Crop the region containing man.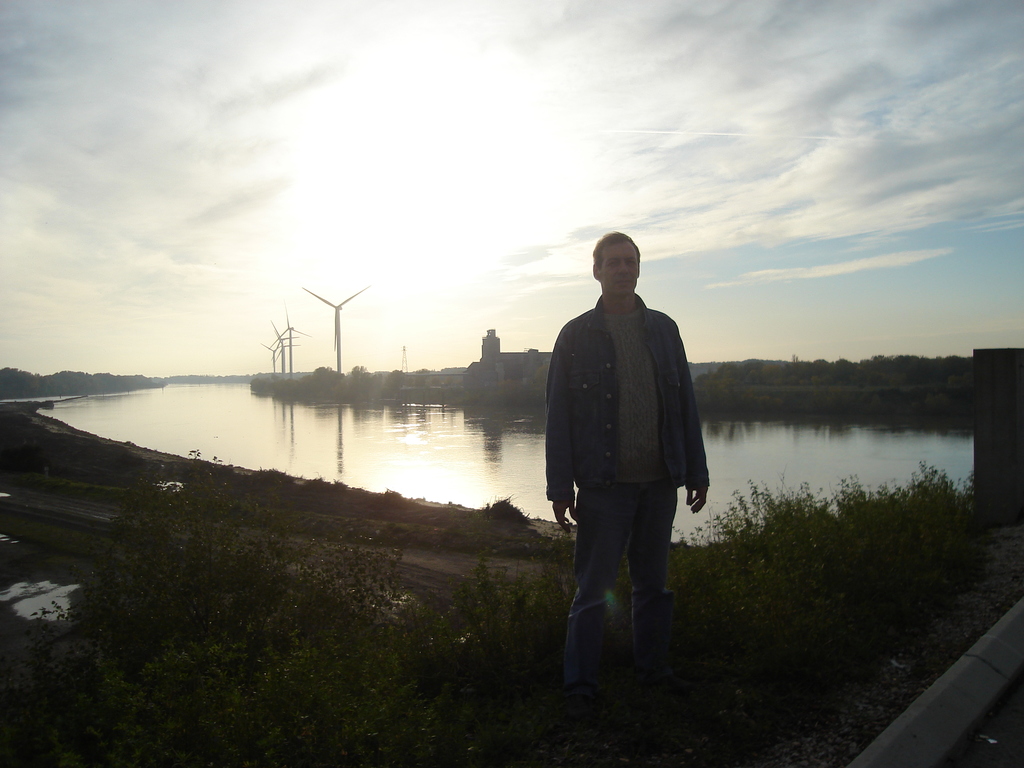
Crop region: region(543, 231, 708, 697).
